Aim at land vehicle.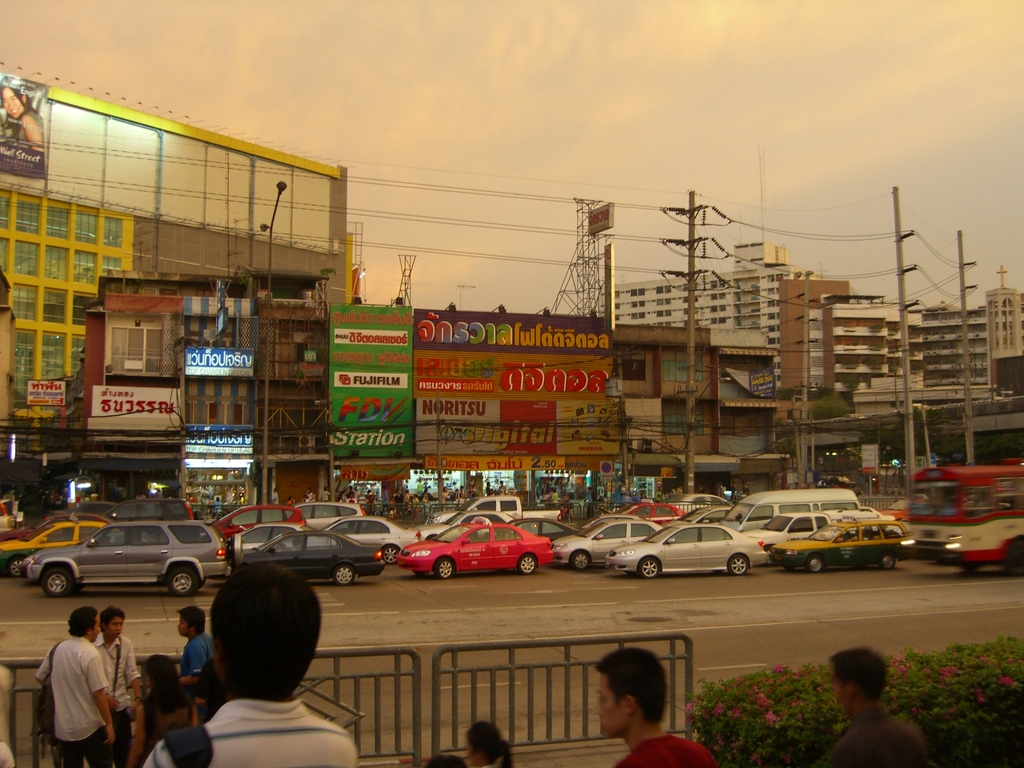
Aimed at BBox(0, 513, 110, 543).
